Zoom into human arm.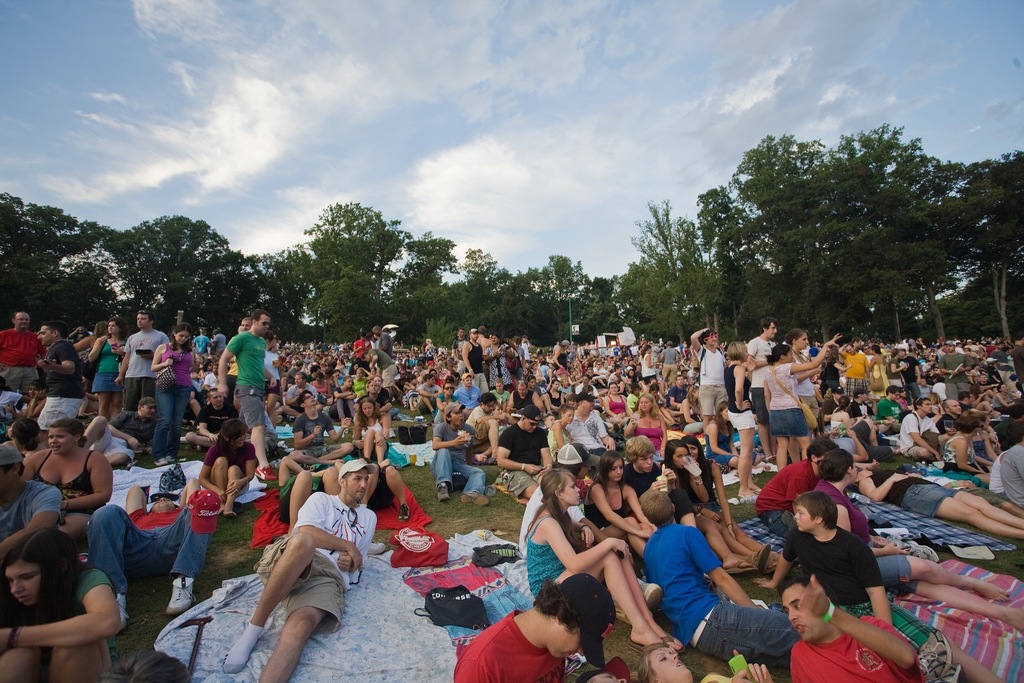
Zoom target: detection(40, 347, 76, 375).
